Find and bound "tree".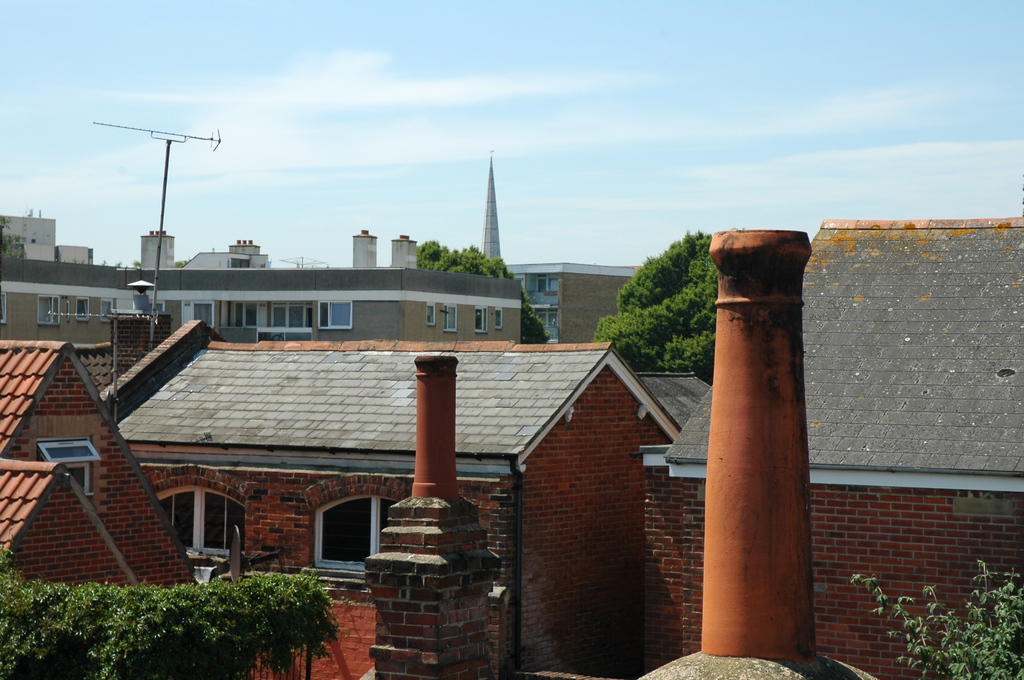
Bound: [x1=598, y1=227, x2=715, y2=380].
